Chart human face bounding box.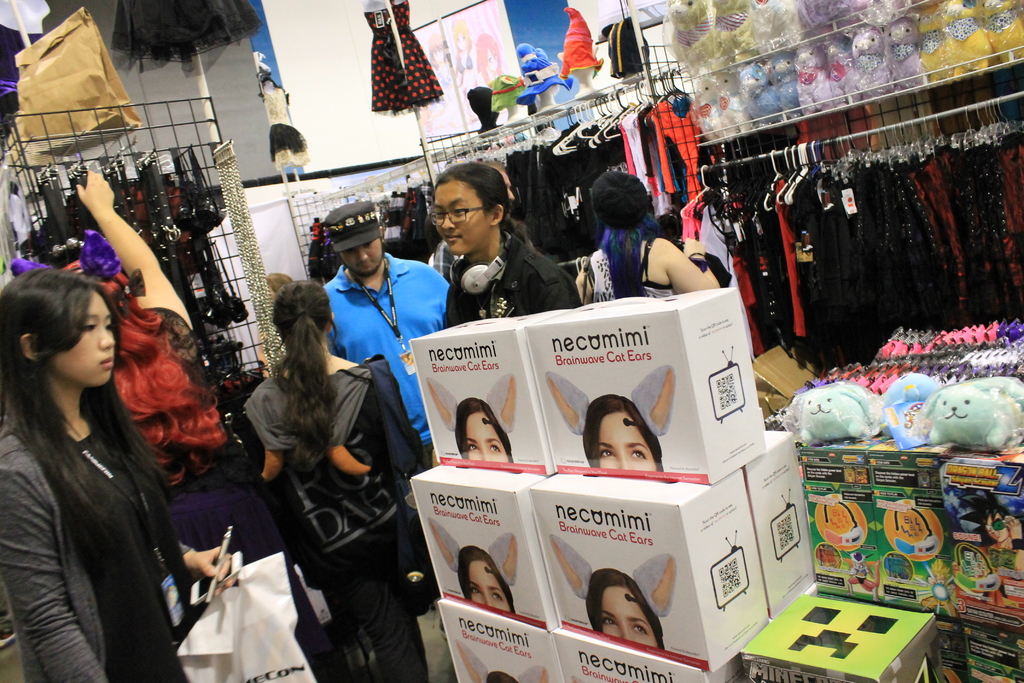
Charted: <bbox>596, 413, 658, 473</bbox>.
